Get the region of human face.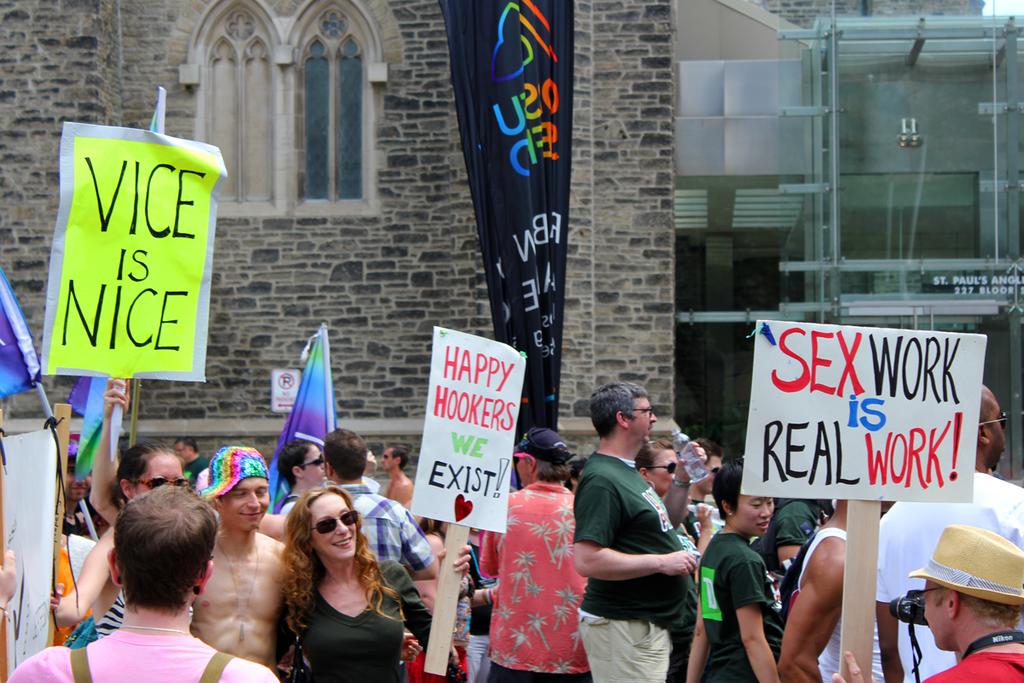
region(66, 460, 93, 503).
